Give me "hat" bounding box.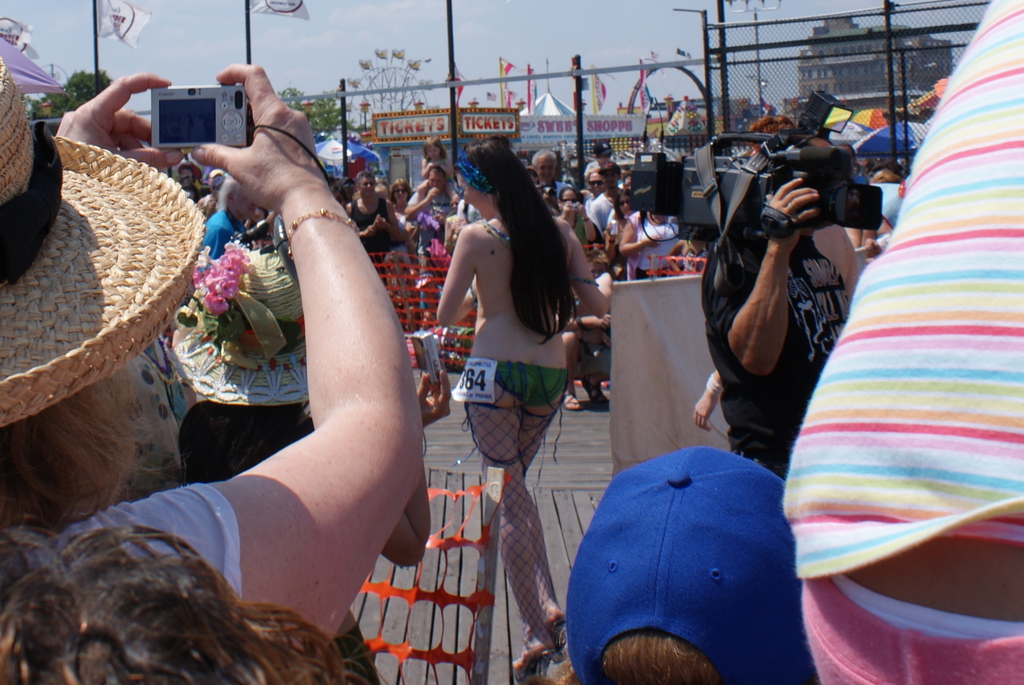
[x1=0, y1=51, x2=207, y2=439].
